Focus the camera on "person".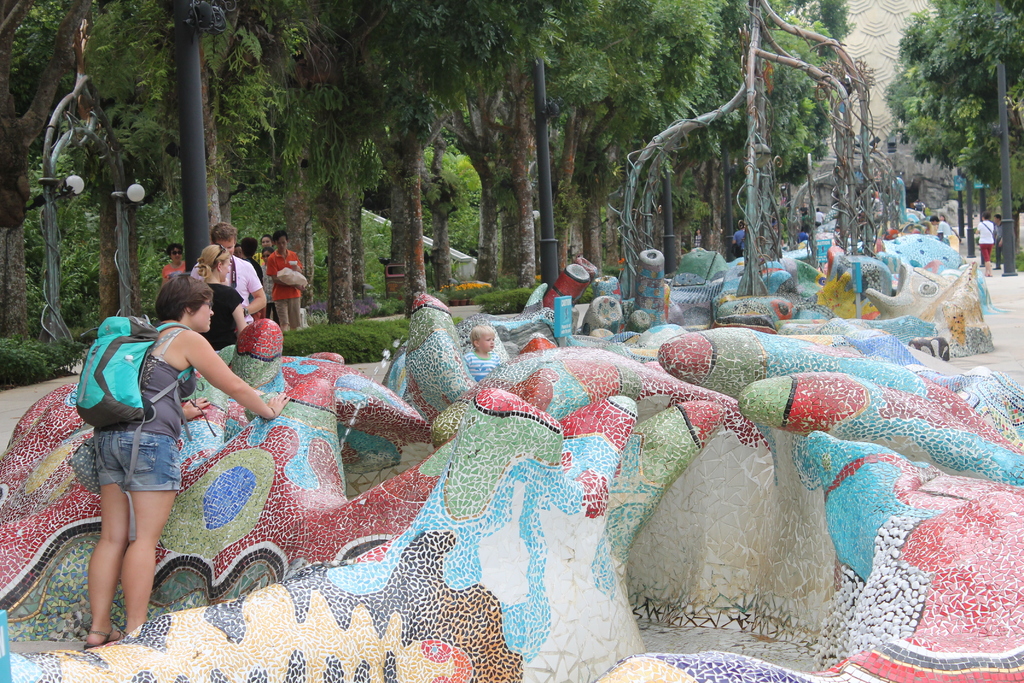
Focus region: (x1=936, y1=211, x2=947, y2=227).
